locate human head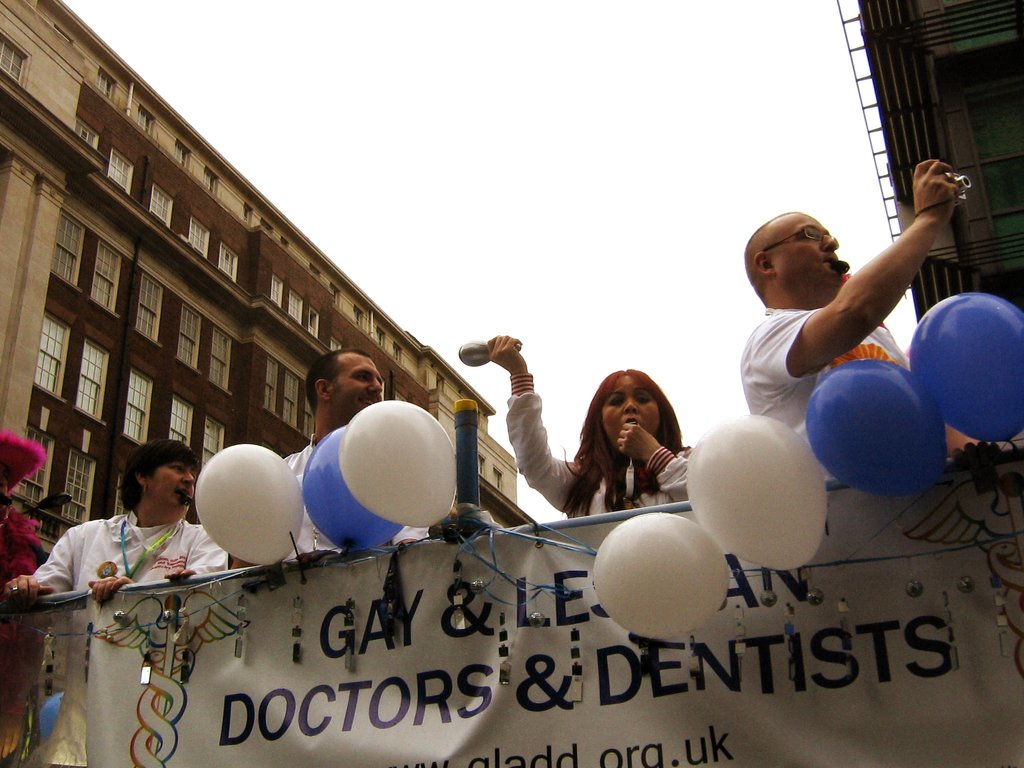
x1=742, y1=200, x2=850, y2=311
